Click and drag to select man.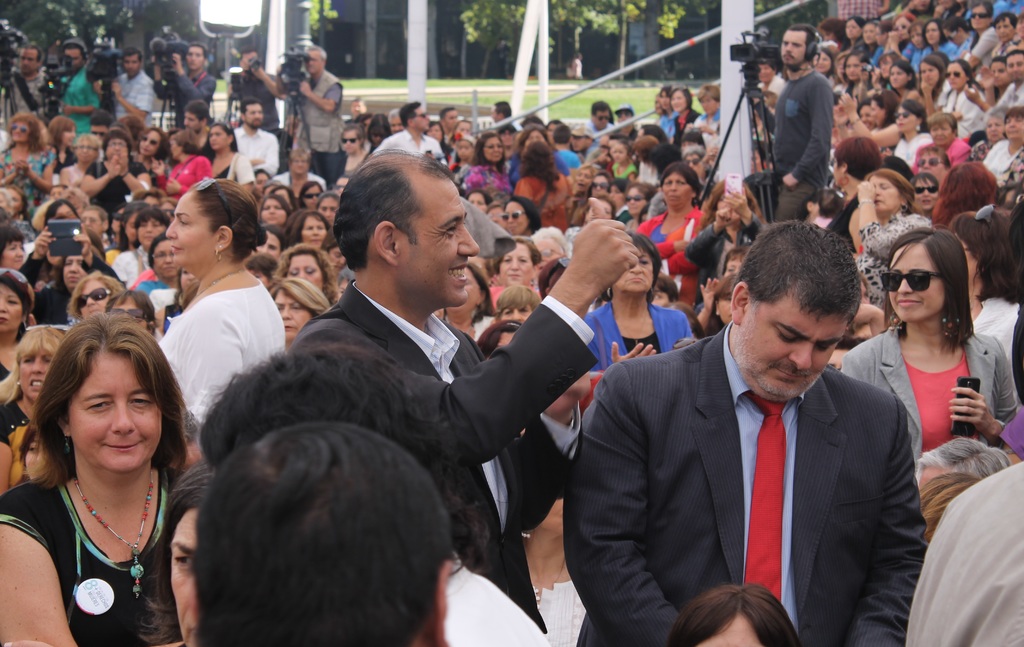
Selection: [351,93,366,122].
